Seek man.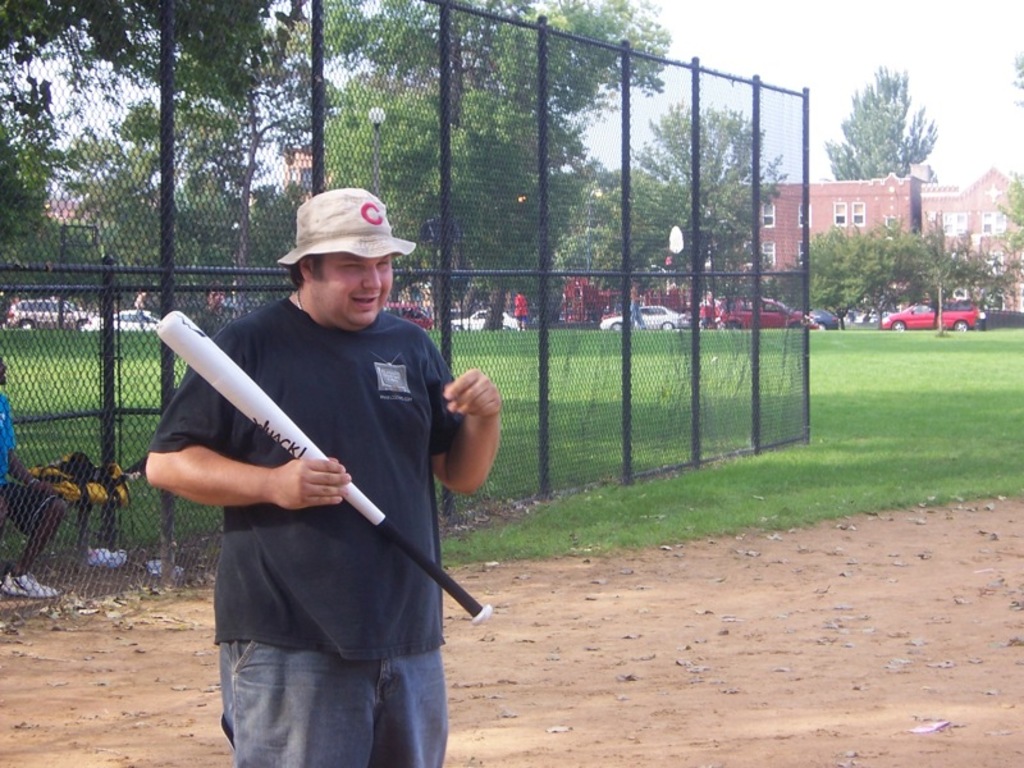
Rect(0, 355, 67, 596).
